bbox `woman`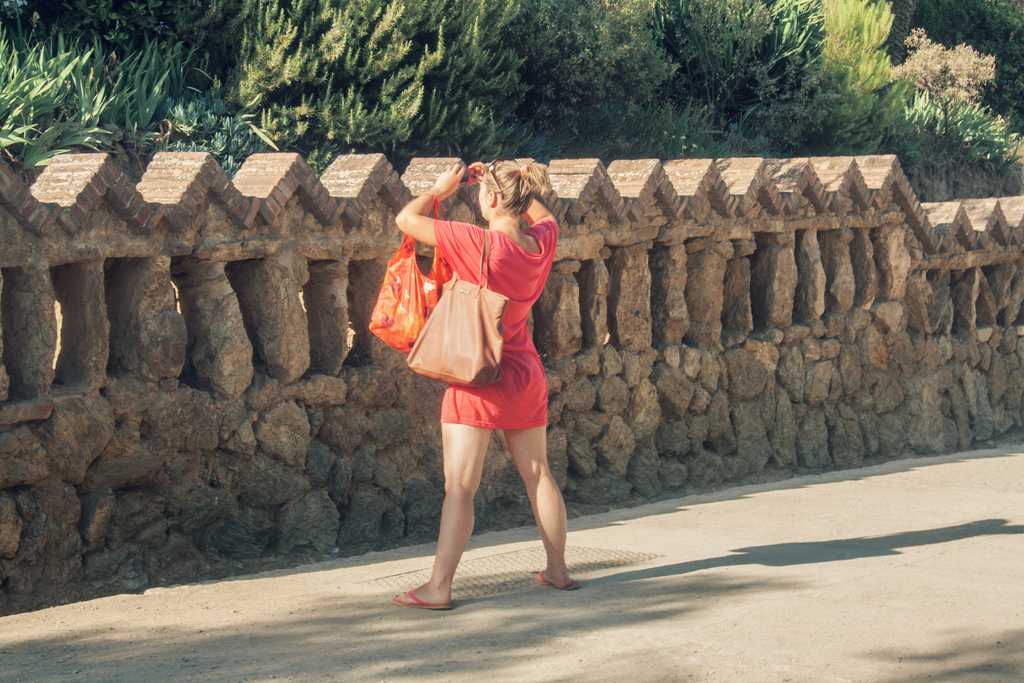
398,154,581,615
